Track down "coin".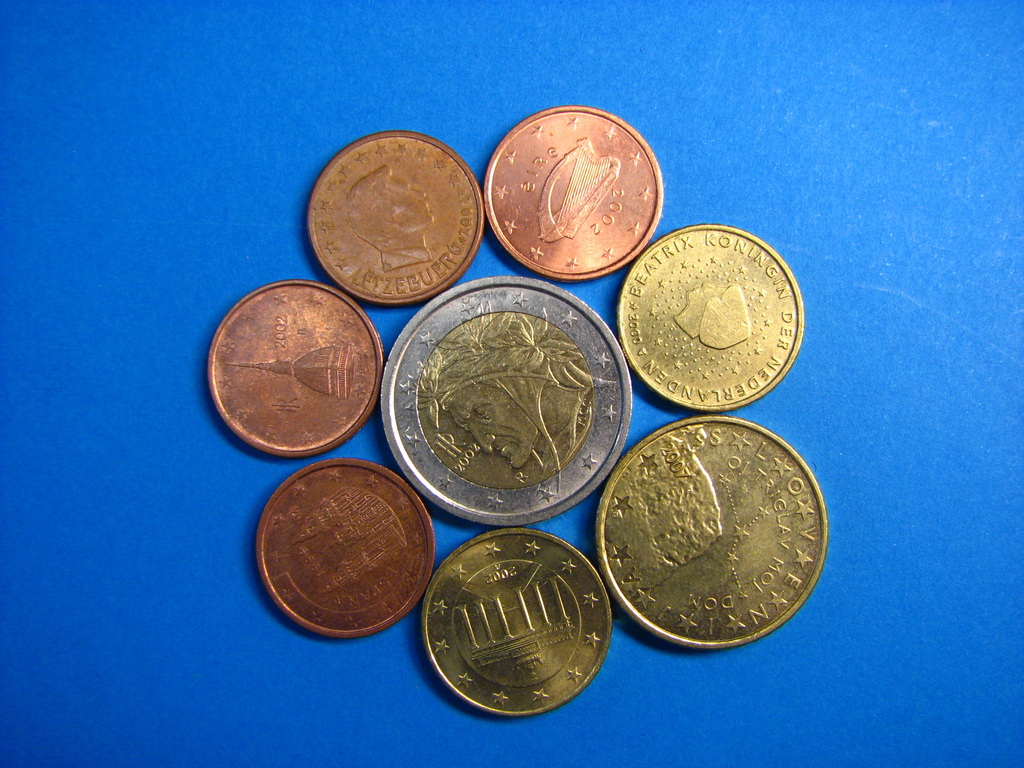
Tracked to 481, 102, 665, 282.
